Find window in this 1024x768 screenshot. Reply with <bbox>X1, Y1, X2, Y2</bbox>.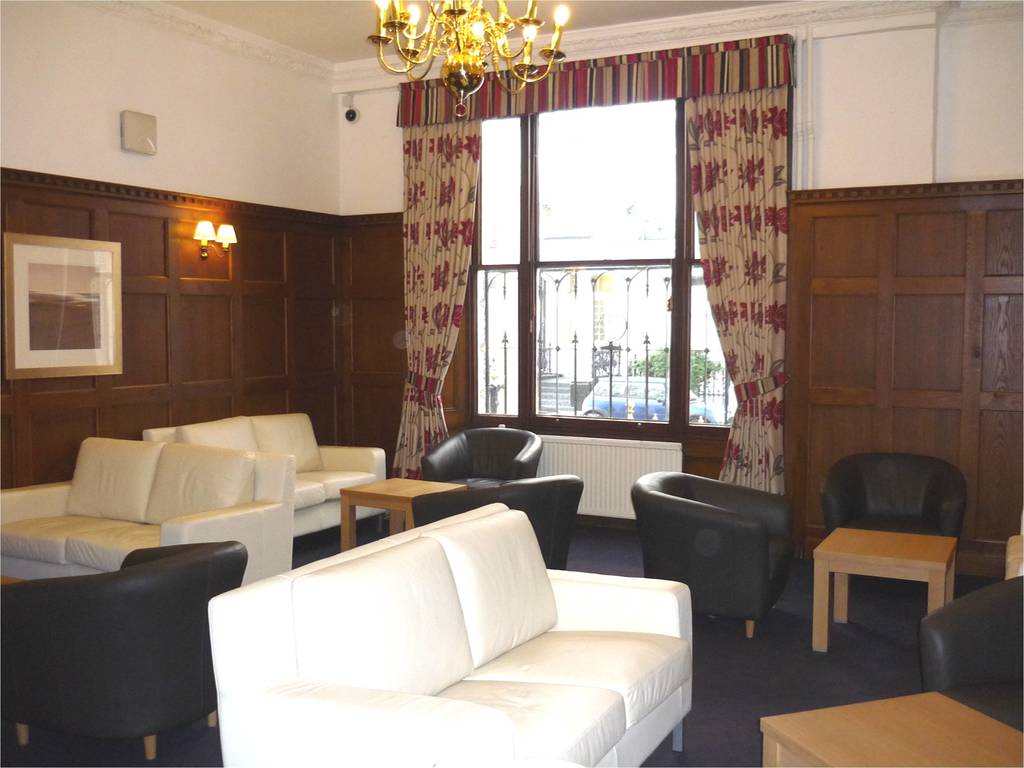
<bbox>473, 103, 737, 419</bbox>.
